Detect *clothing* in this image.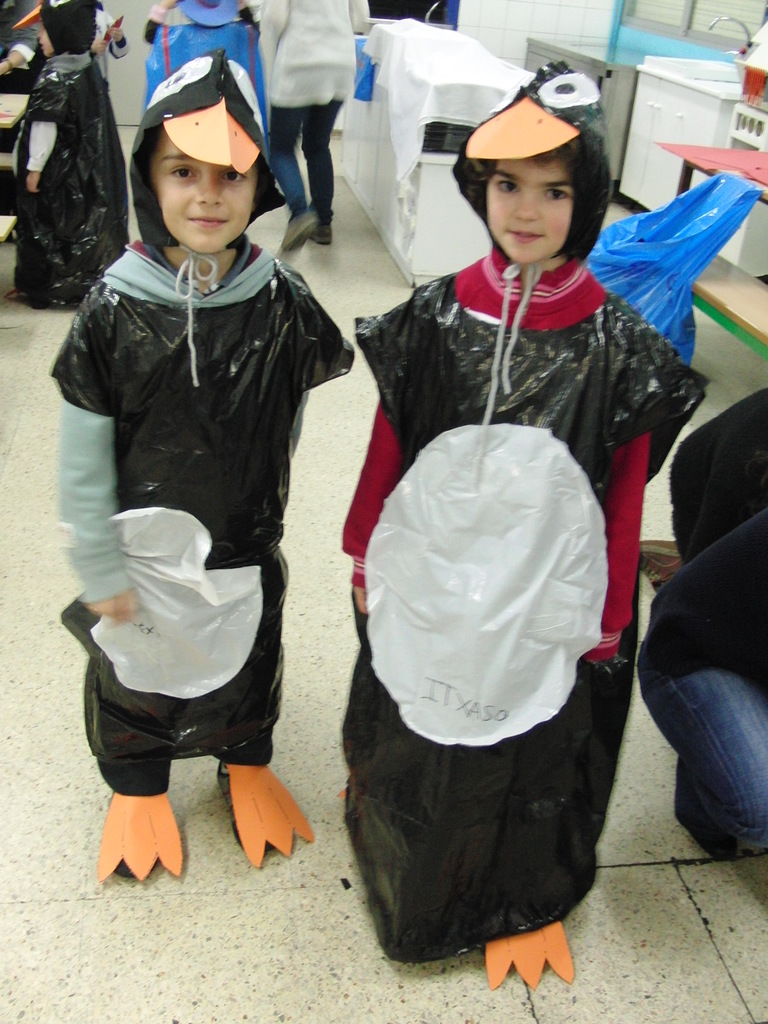
Detection: x1=262 y1=0 x2=372 y2=222.
